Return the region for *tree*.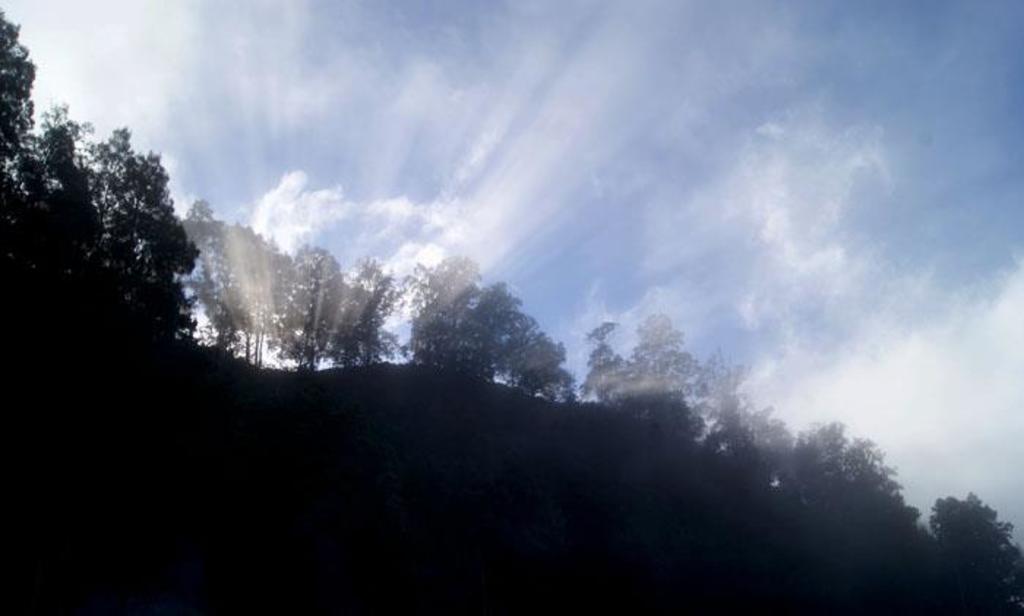
detection(610, 312, 714, 437).
